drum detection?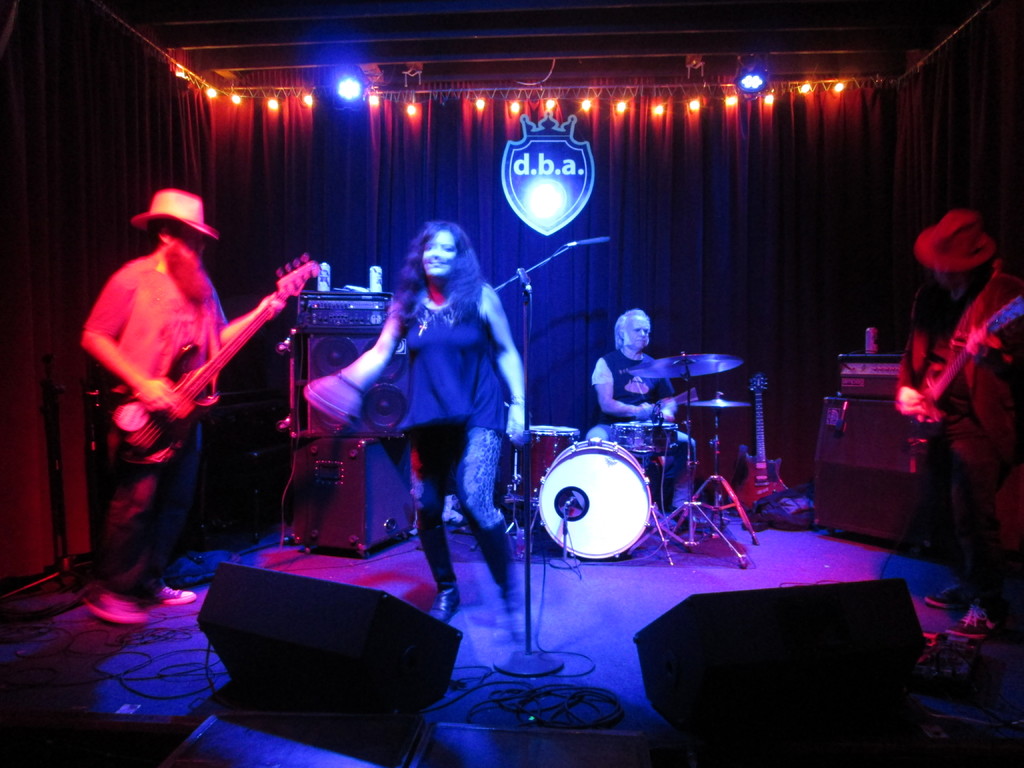
pyautogui.locateOnScreen(538, 436, 648, 561)
